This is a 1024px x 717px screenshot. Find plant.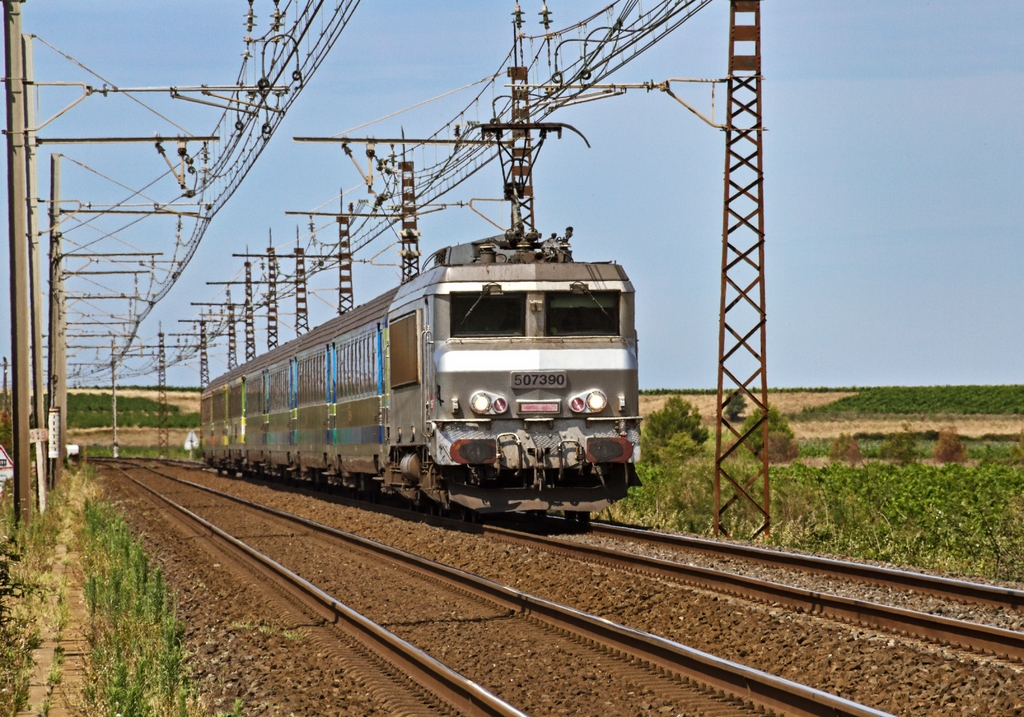
Bounding box: (257,625,270,636).
